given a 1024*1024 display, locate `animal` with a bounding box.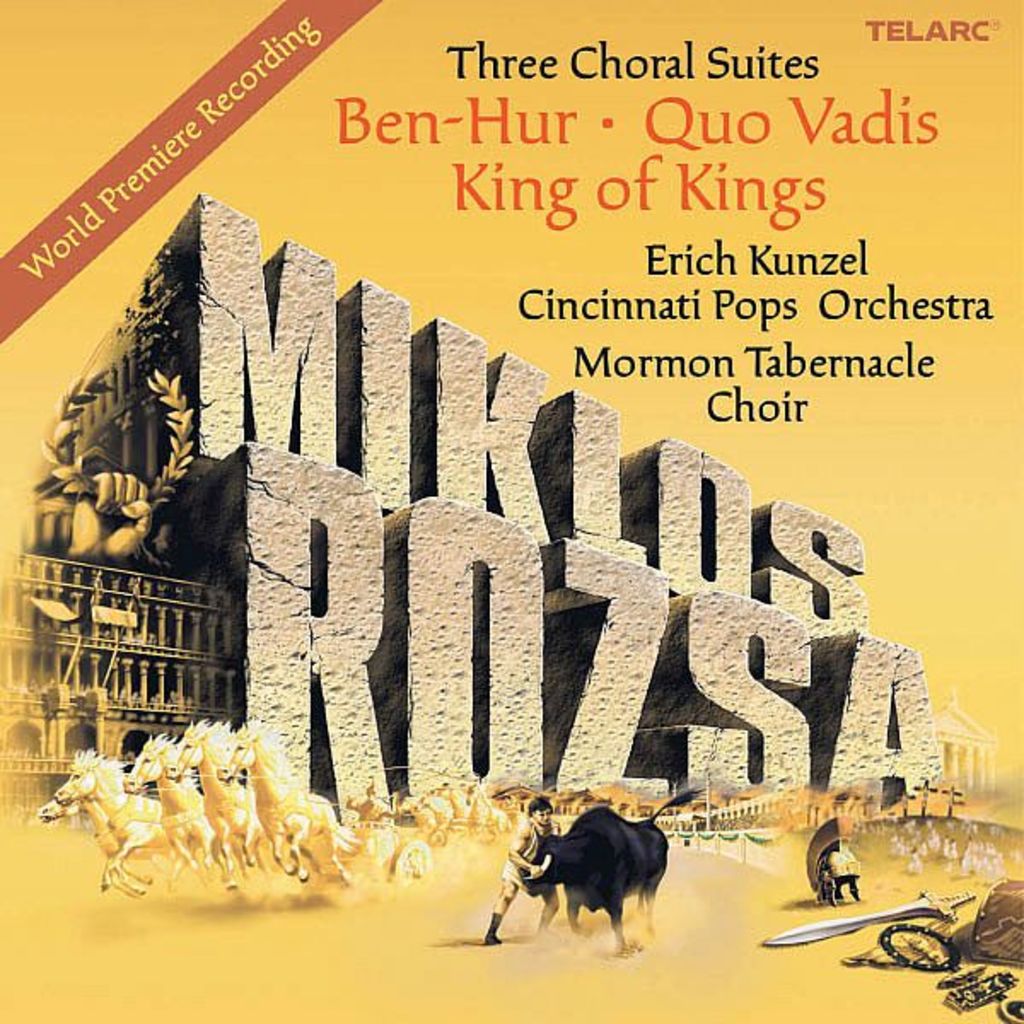
Located: select_region(515, 782, 705, 959).
